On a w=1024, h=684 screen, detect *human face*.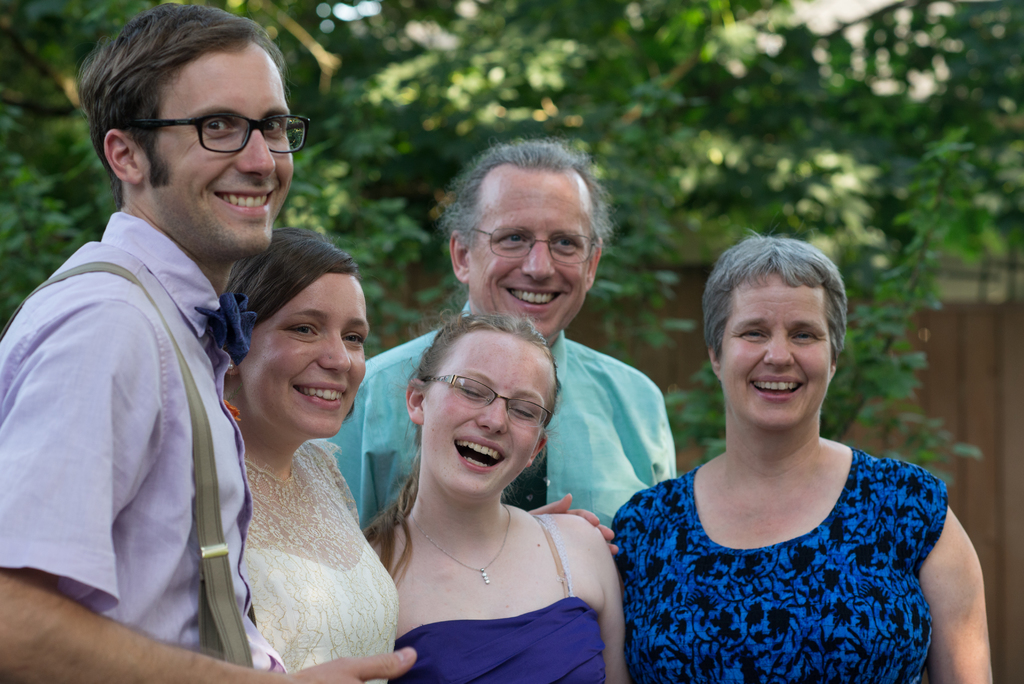
426:331:552:496.
